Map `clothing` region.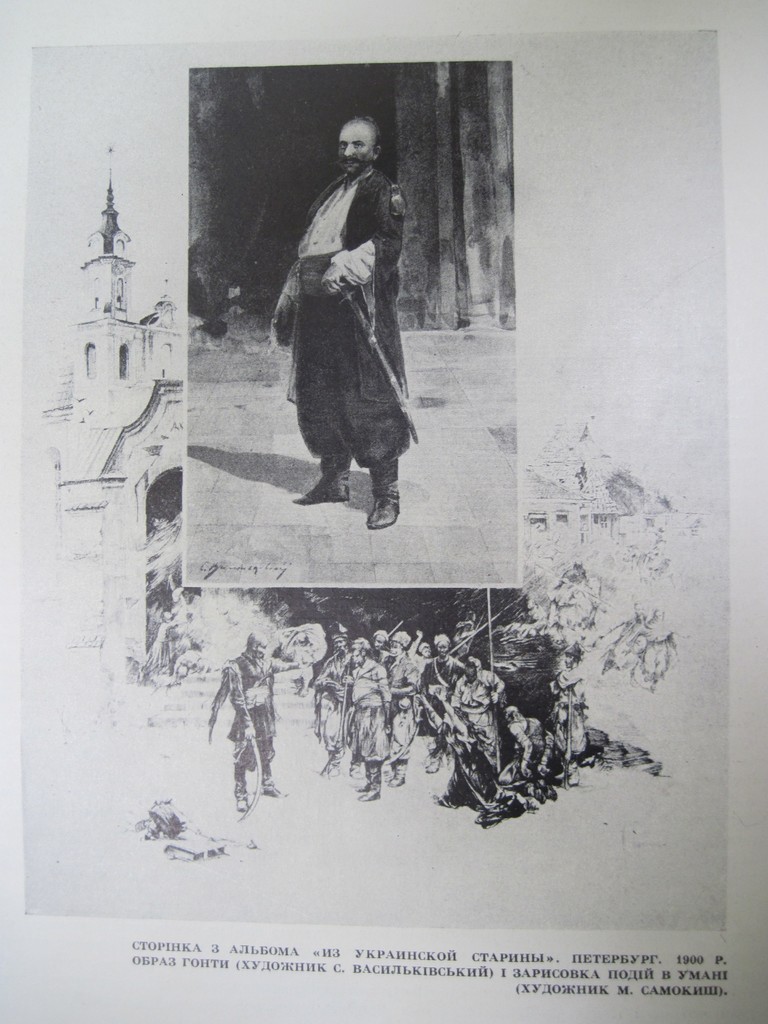
Mapped to (x1=271, y1=118, x2=420, y2=484).
